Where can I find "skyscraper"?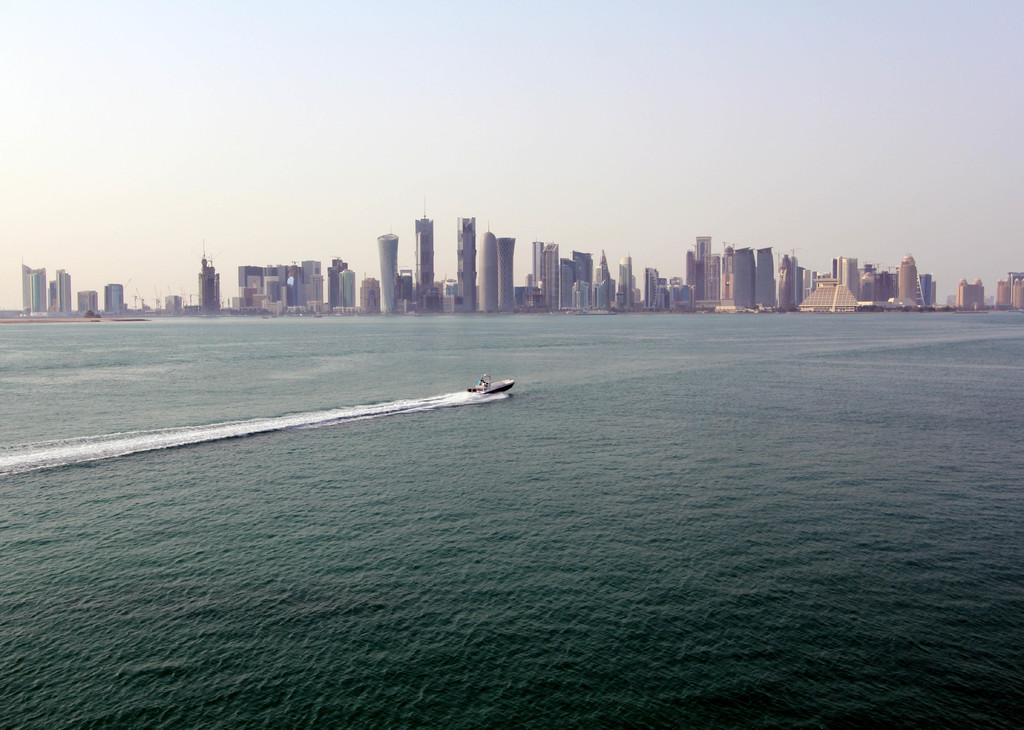
You can find it at (483, 223, 493, 314).
